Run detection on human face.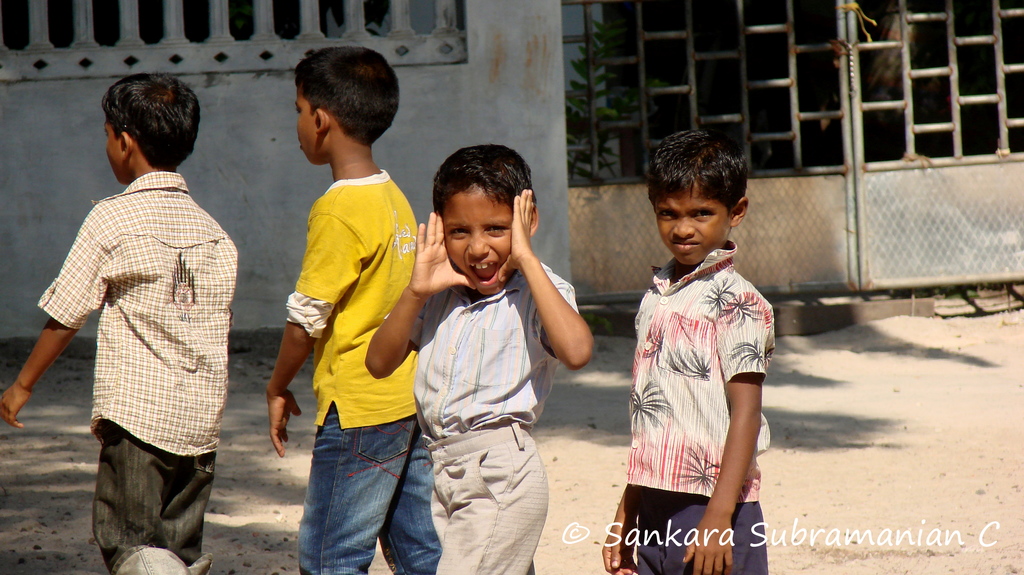
Result: Rect(299, 91, 321, 164).
